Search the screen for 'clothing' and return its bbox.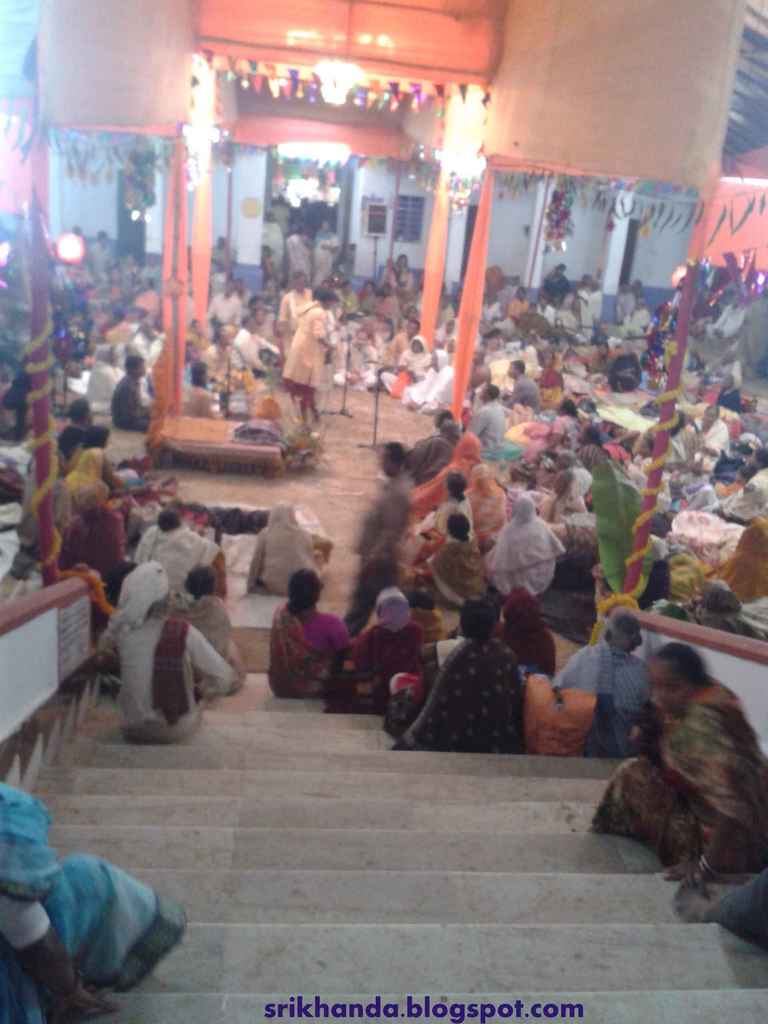
Found: x1=115, y1=614, x2=234, y2=727.
